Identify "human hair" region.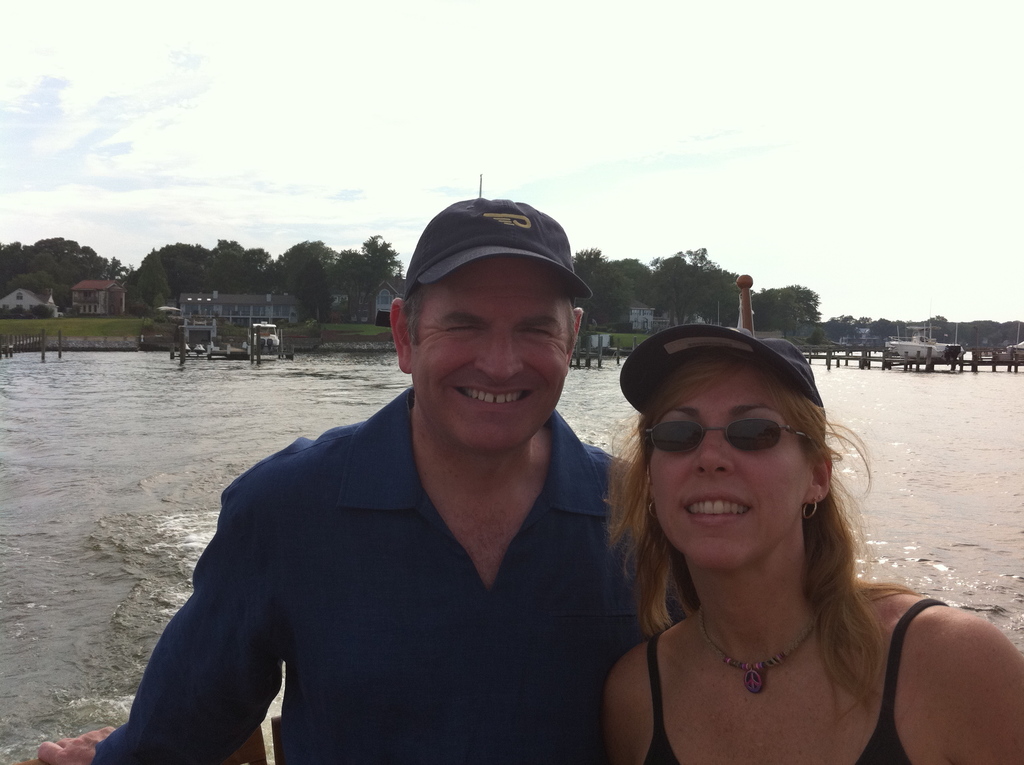
Region: bbox=(609, 320, 881, 656).
